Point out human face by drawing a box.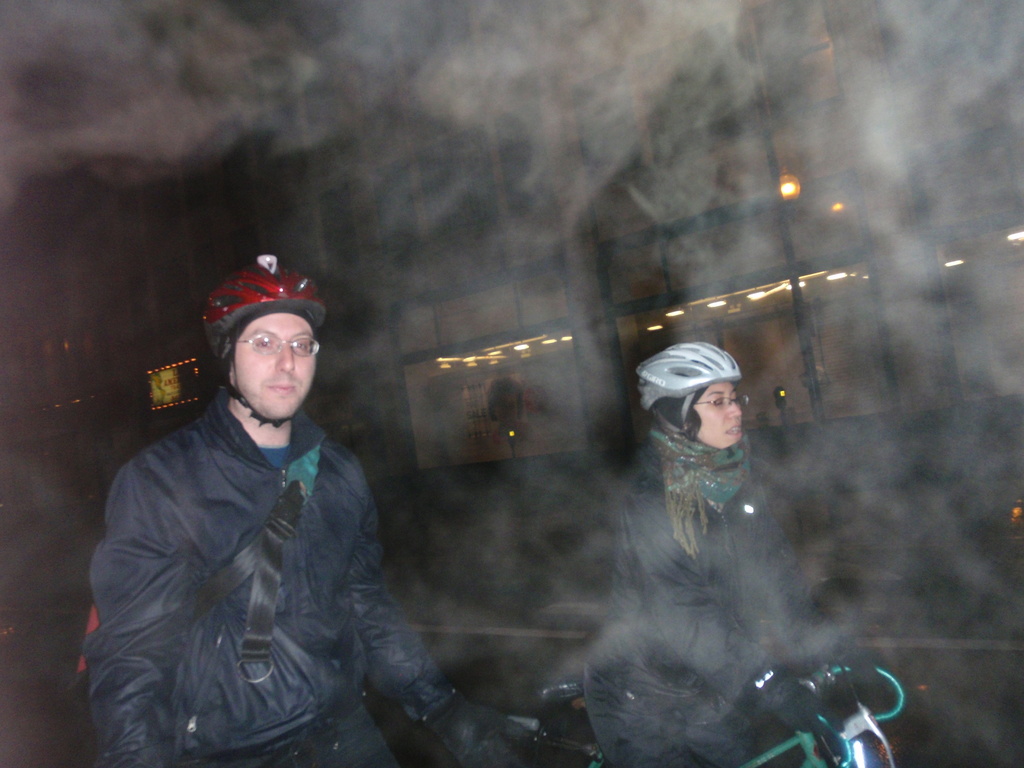
[x1=691, y1=380, x2=742, y2=447].
